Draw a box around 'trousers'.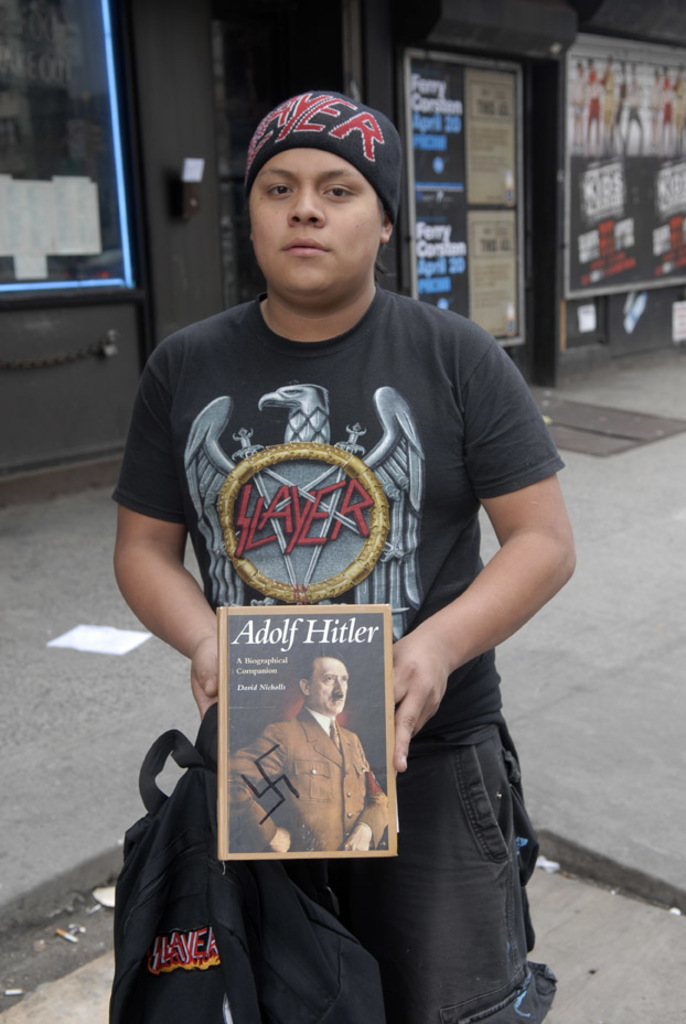
(275,720,559,1023).
